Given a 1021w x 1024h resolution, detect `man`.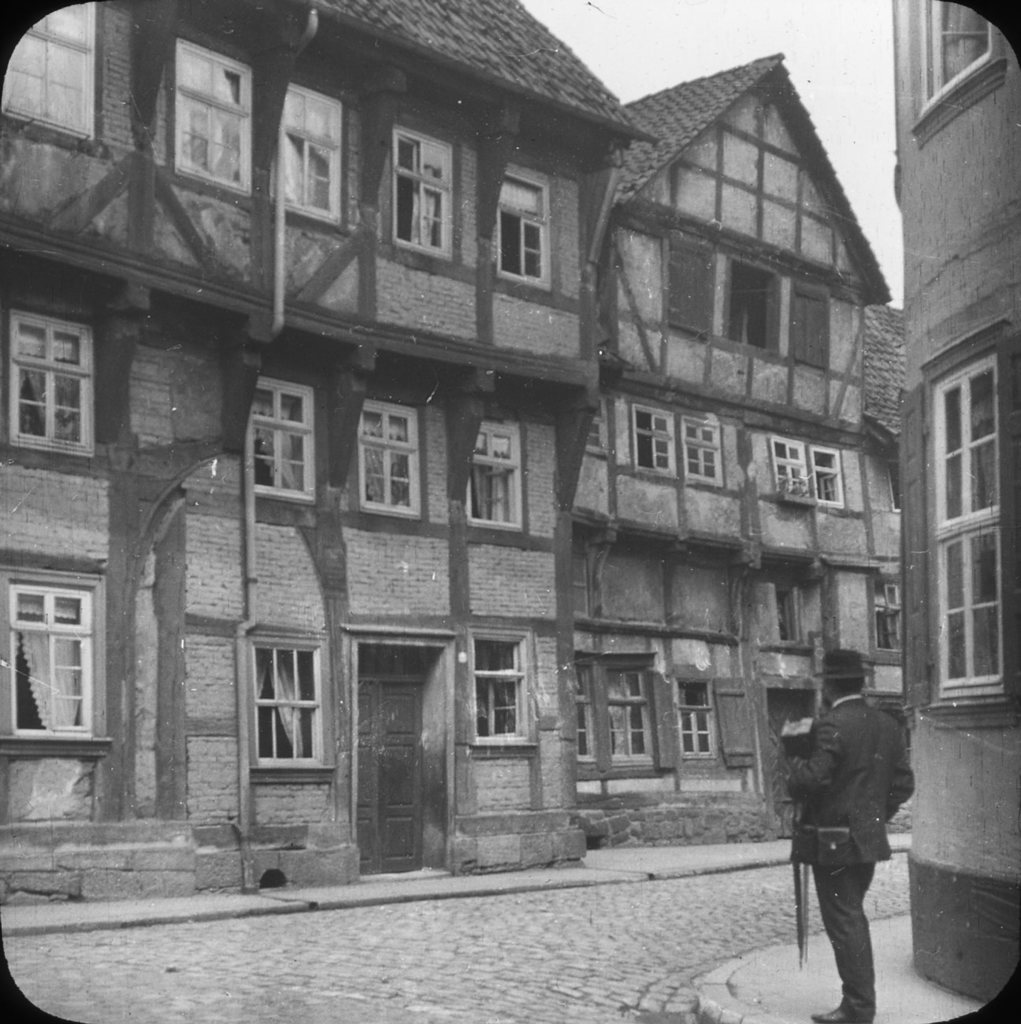
{"left": 787, "top": 680, "right": 925, "bottom": 1010}.
